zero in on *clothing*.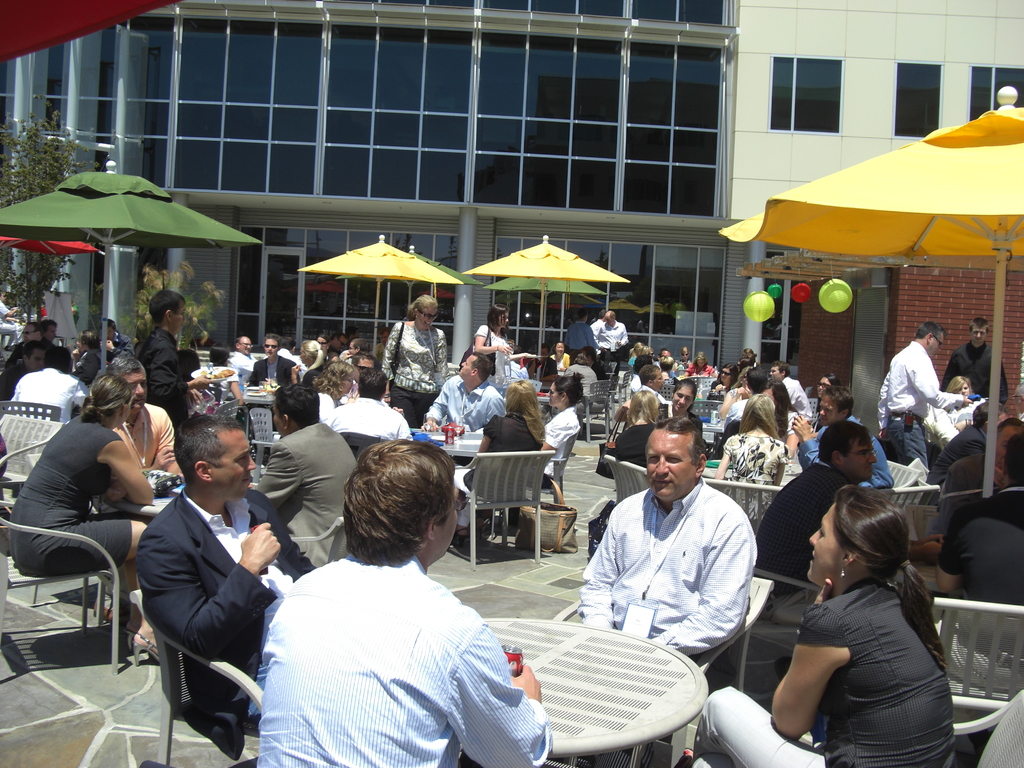
Zeroed in: region(925, 422, 991, 492).
